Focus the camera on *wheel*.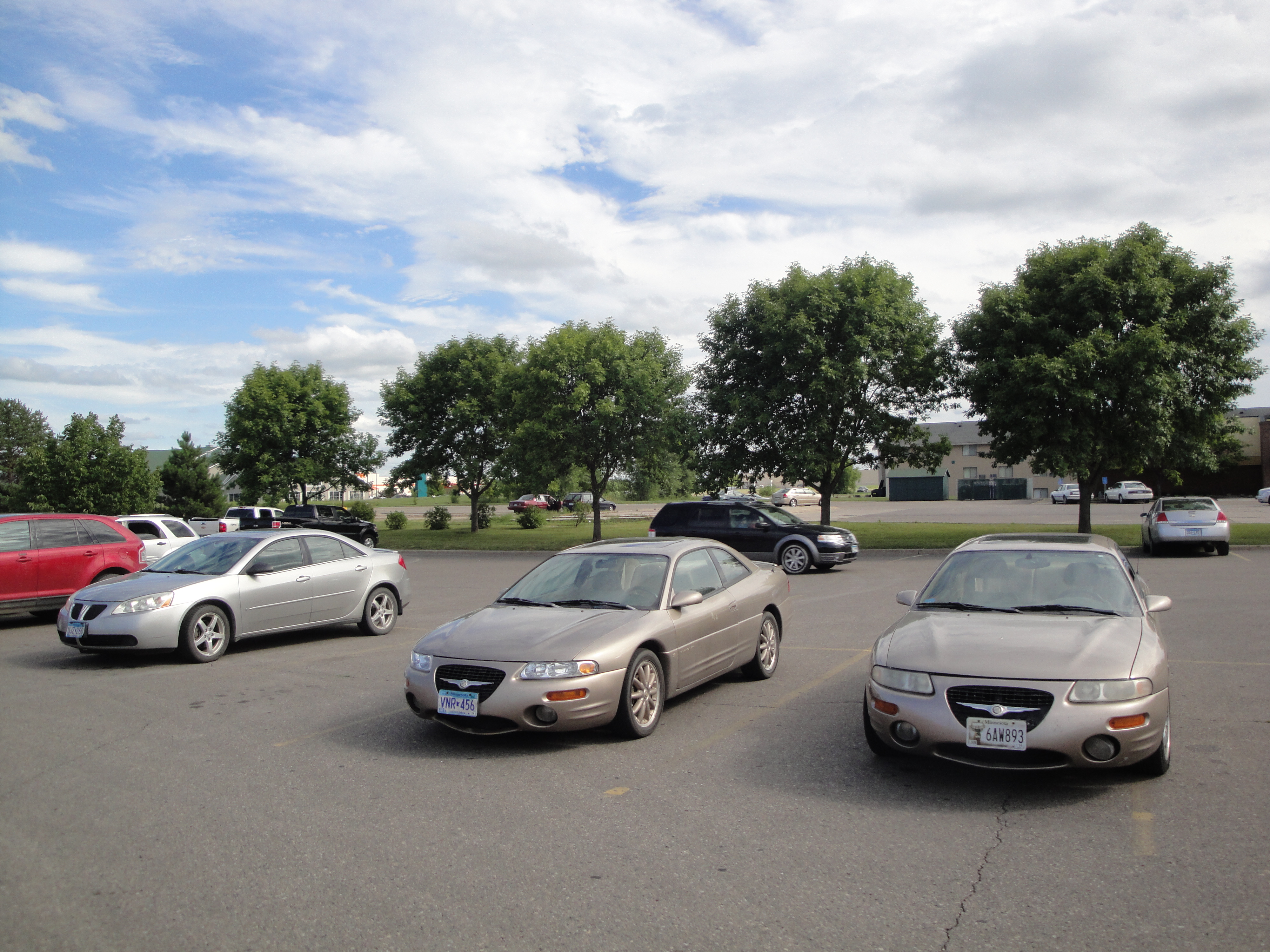
Focus region: (x1=382, y1=172, x2=385, y2=174).
